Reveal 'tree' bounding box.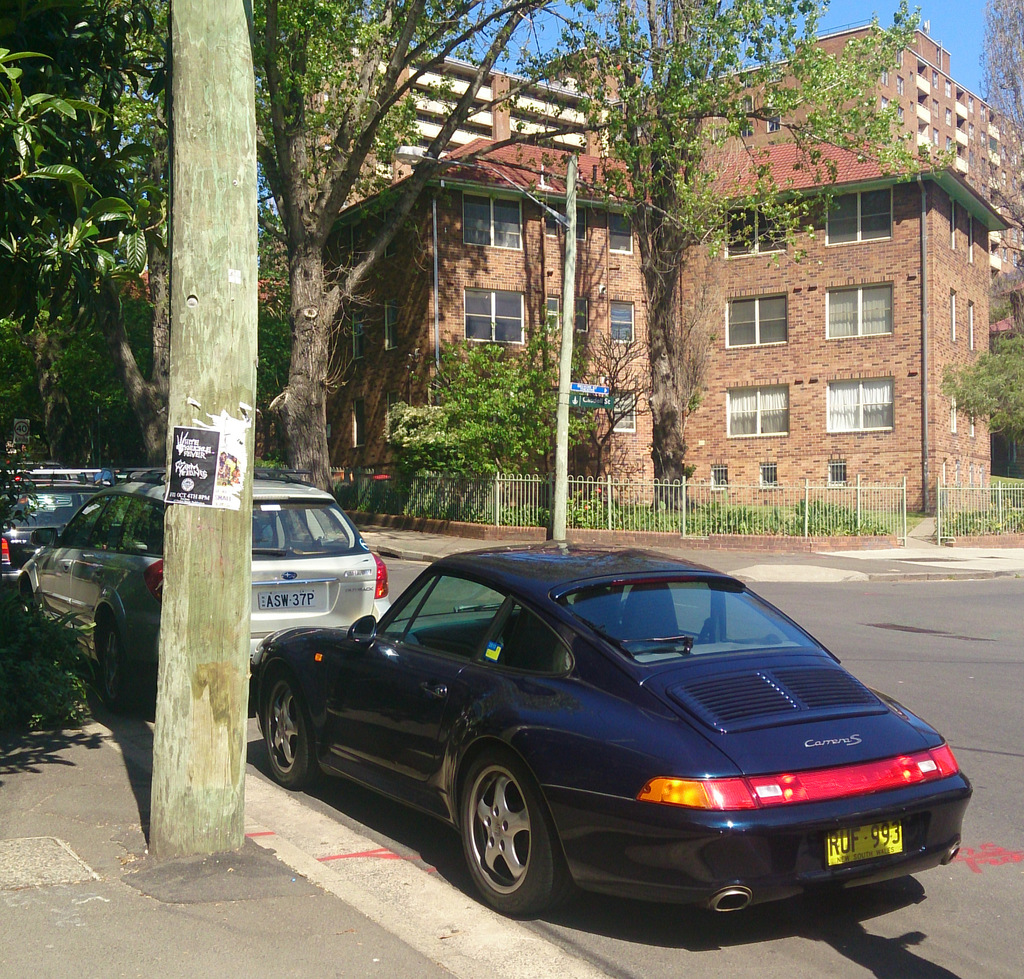
Revealed: {"x1": 934, "y1": 0, "x2": 1023, "y2": 473}.
